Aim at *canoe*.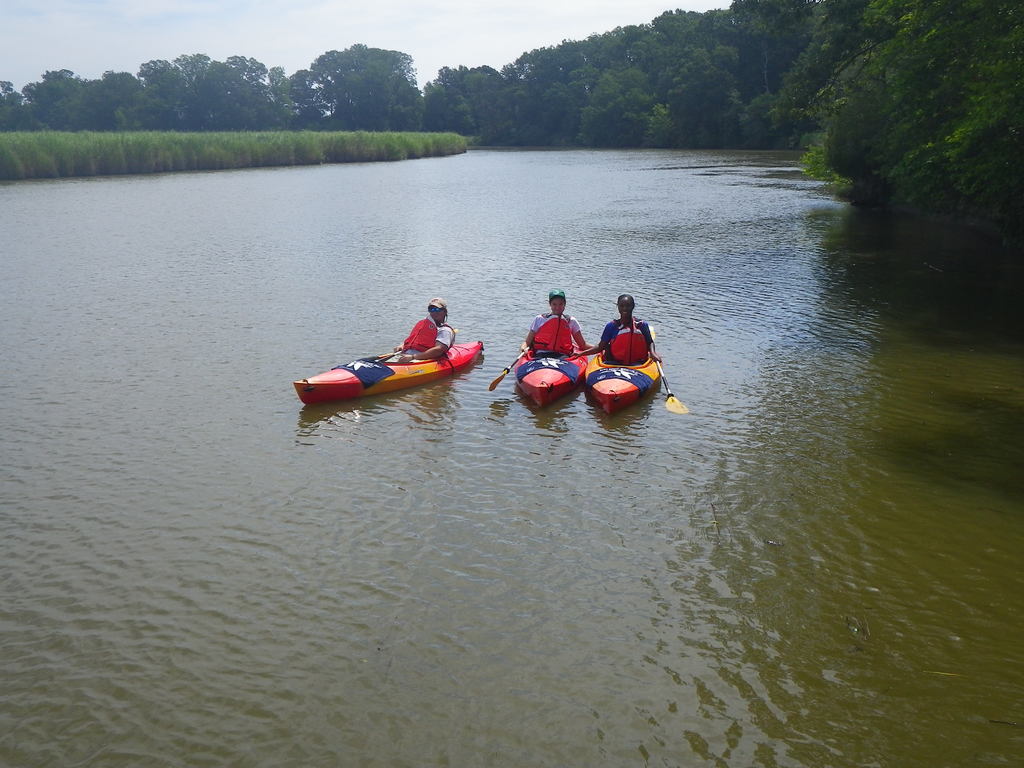
Aimed at crop(509, 342, 588, 412).
